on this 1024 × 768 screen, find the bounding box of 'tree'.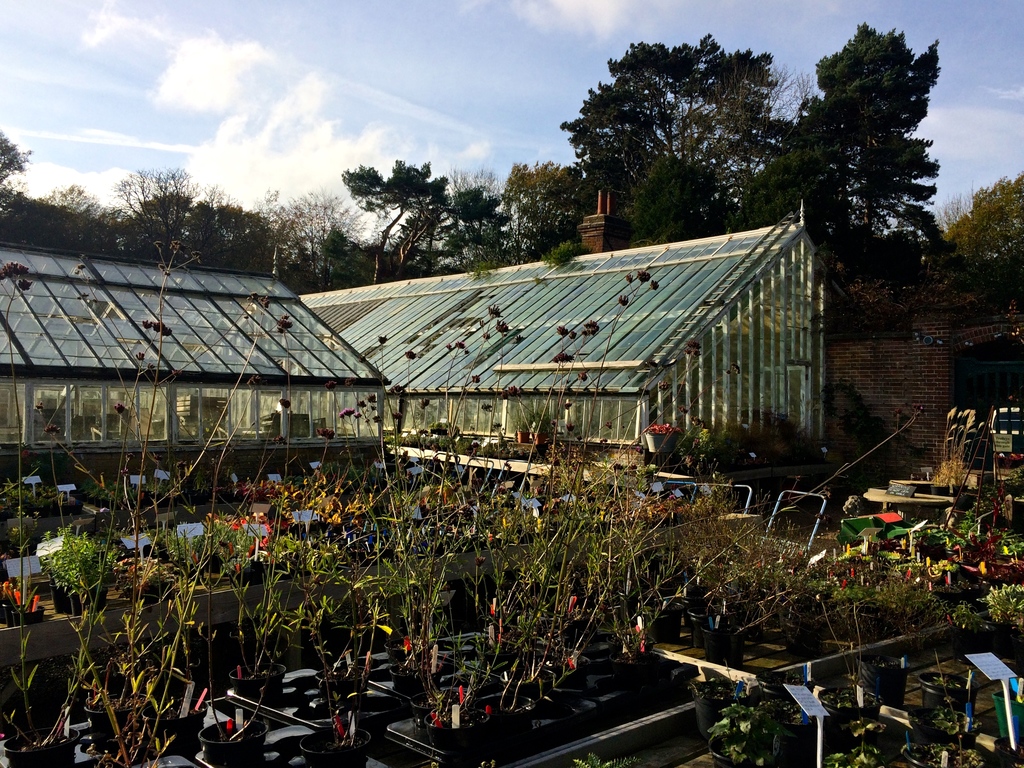
Bounding box: bbox=(756, 19, 953, 340).
